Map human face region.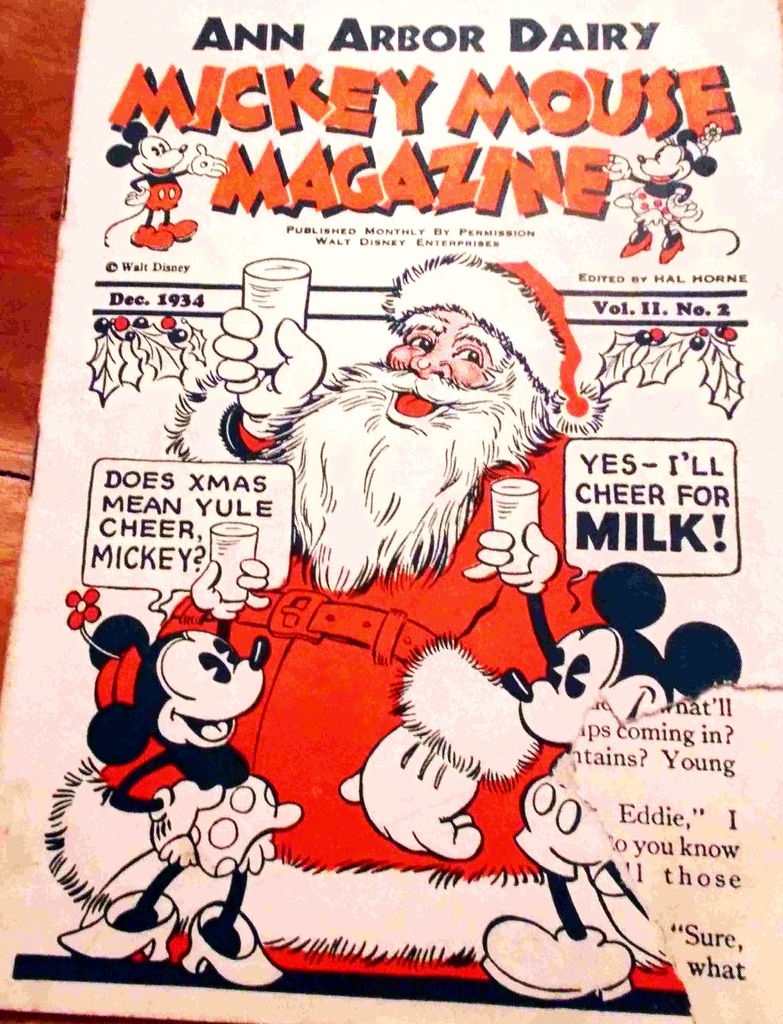
Mapped to (left=386, top=301, right=496, bottom=428).
